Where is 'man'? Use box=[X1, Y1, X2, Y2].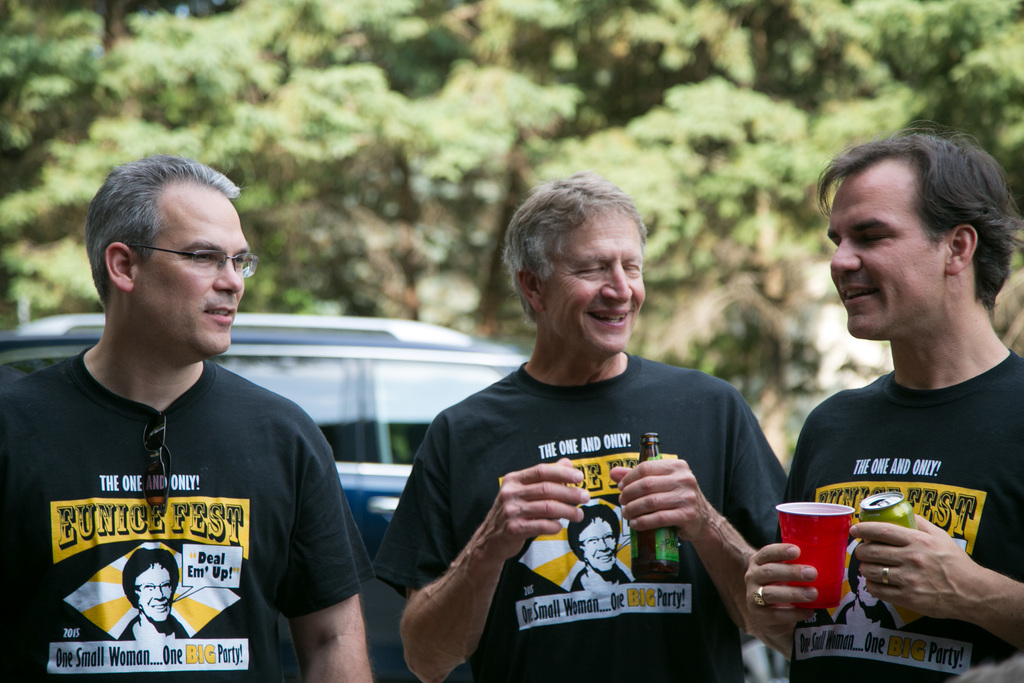
box=[372, 173, 797, 682].
